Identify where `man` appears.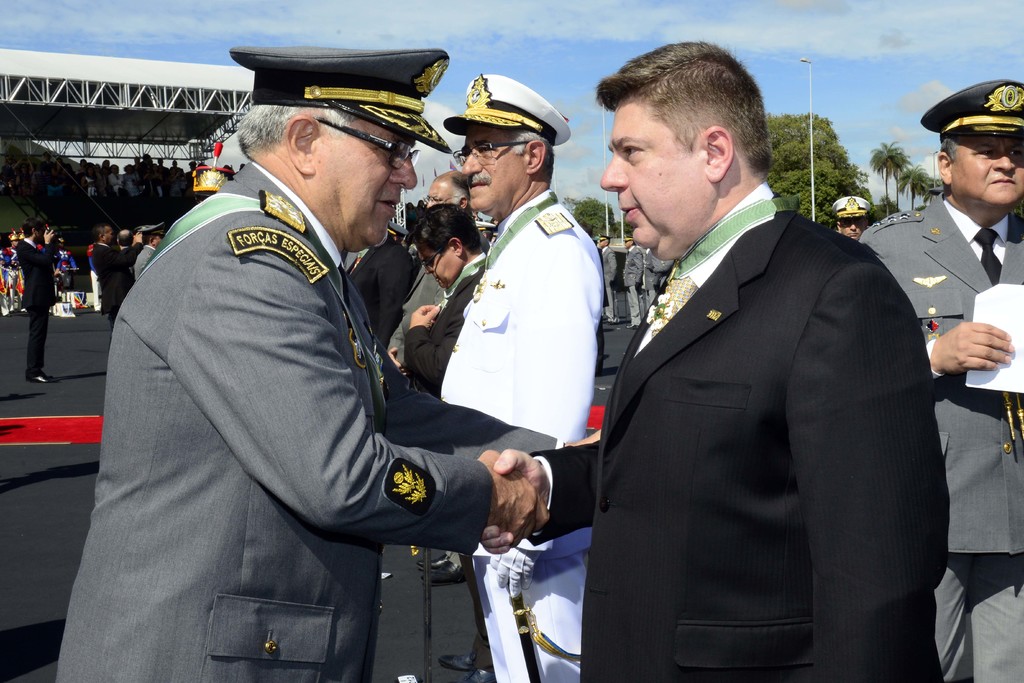
Appears at [left=163, top=160, right=186, bottom=204].
